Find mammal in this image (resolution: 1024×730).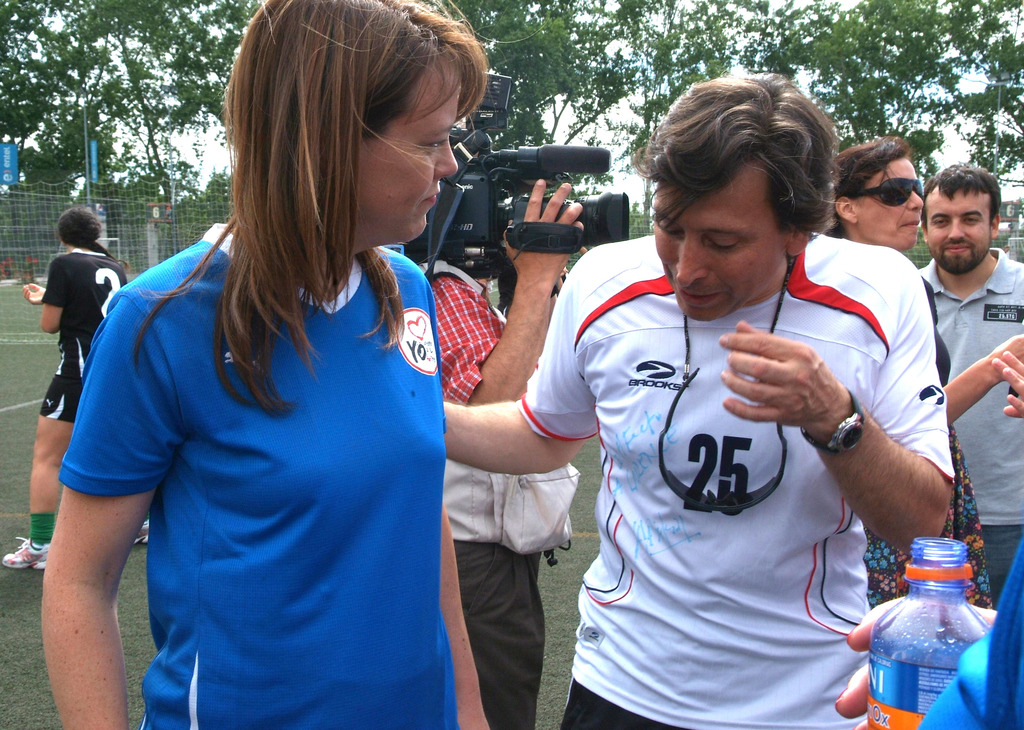
crop(916, 153, 1023, 610).
